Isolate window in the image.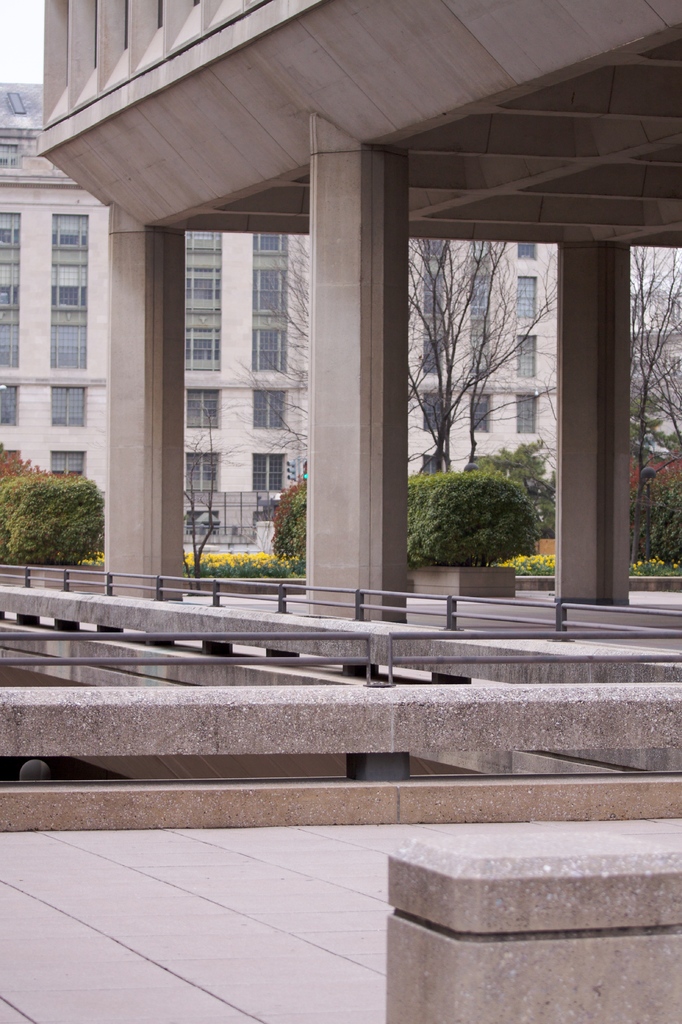
Isolated region: bbox=(0, 316, 22, 378).
